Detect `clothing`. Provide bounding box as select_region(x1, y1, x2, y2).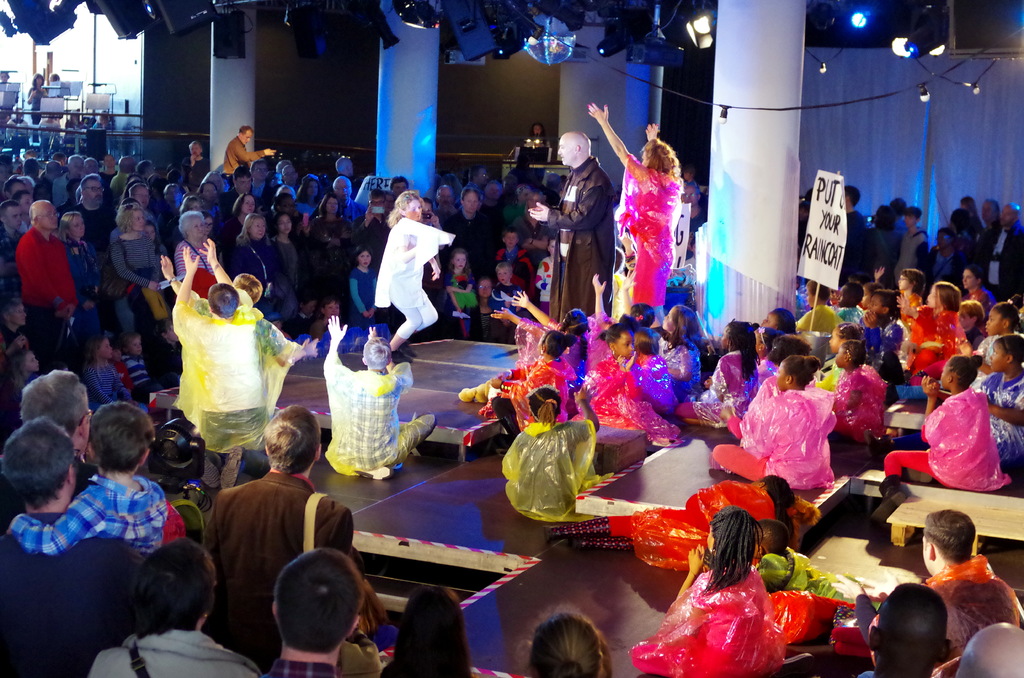
select_region(871, 228, 897, 268).
